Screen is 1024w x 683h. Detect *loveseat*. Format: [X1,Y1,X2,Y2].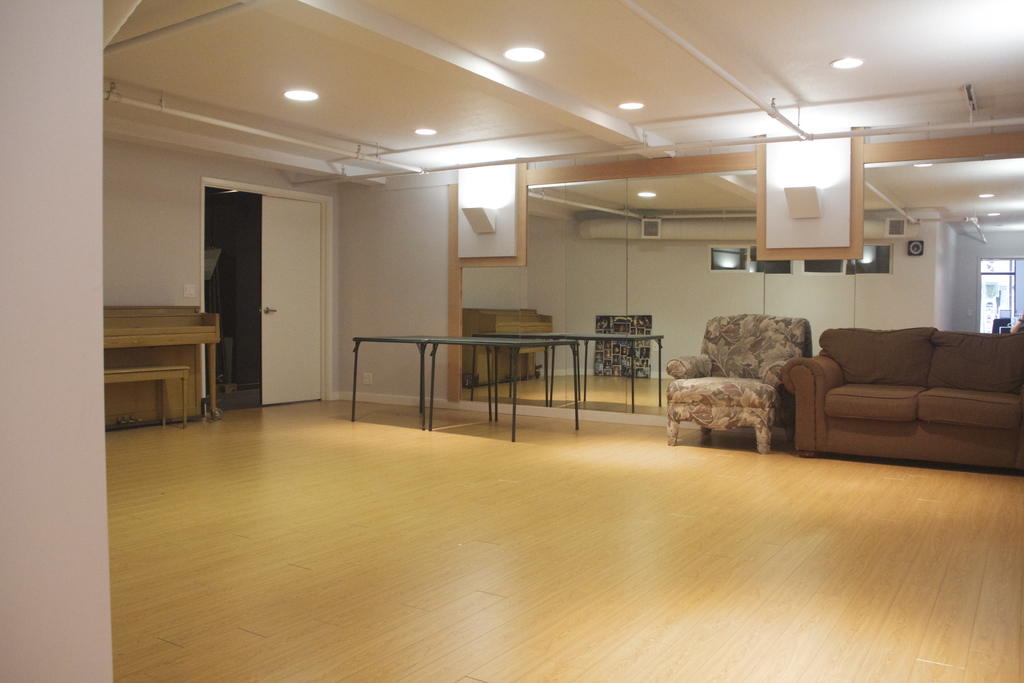
[771,303,1016,476].
